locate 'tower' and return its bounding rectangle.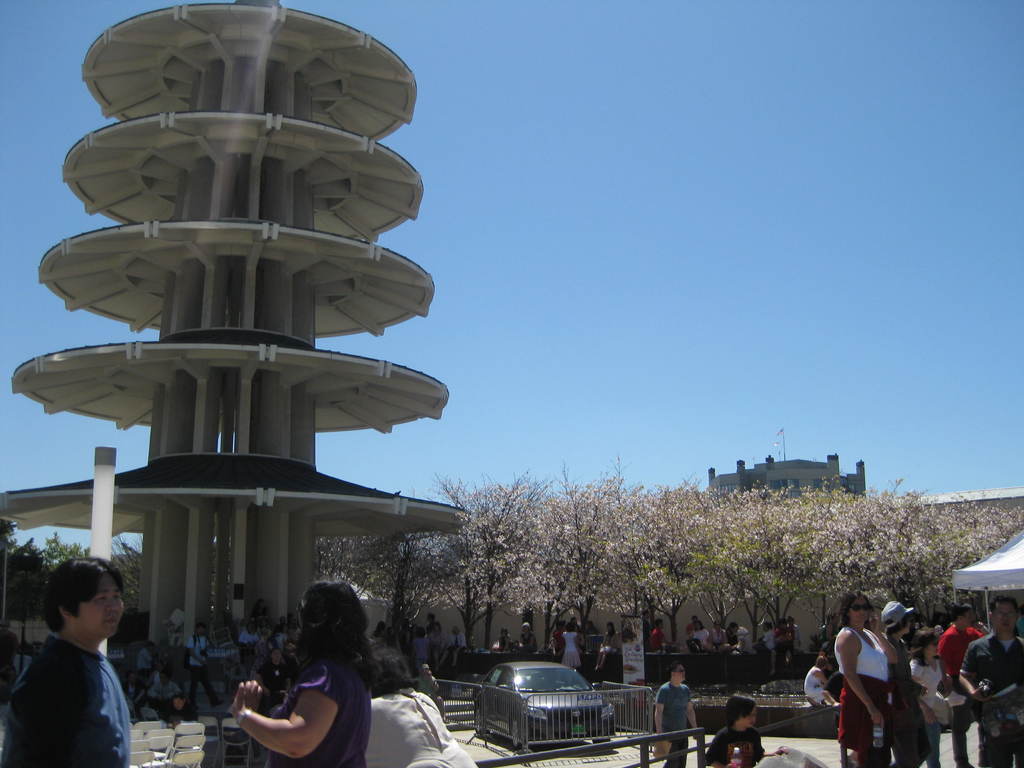
bbox(0, 0, 472, 679).
